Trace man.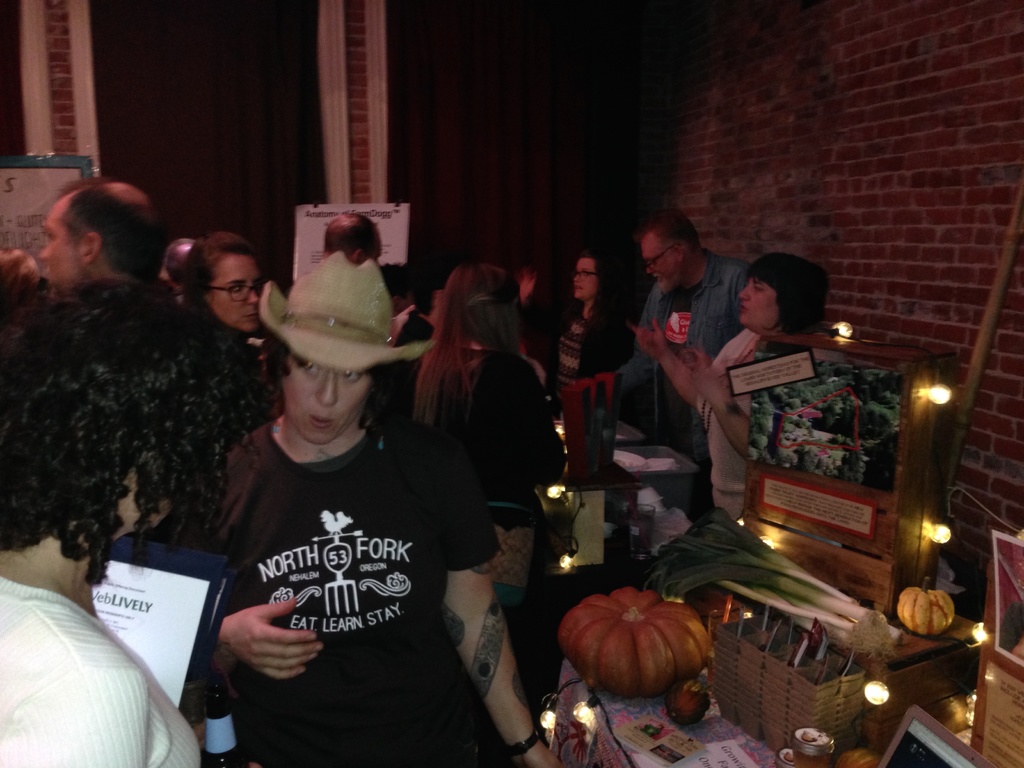
Traced to bbox(0, 248, 46, 325).
